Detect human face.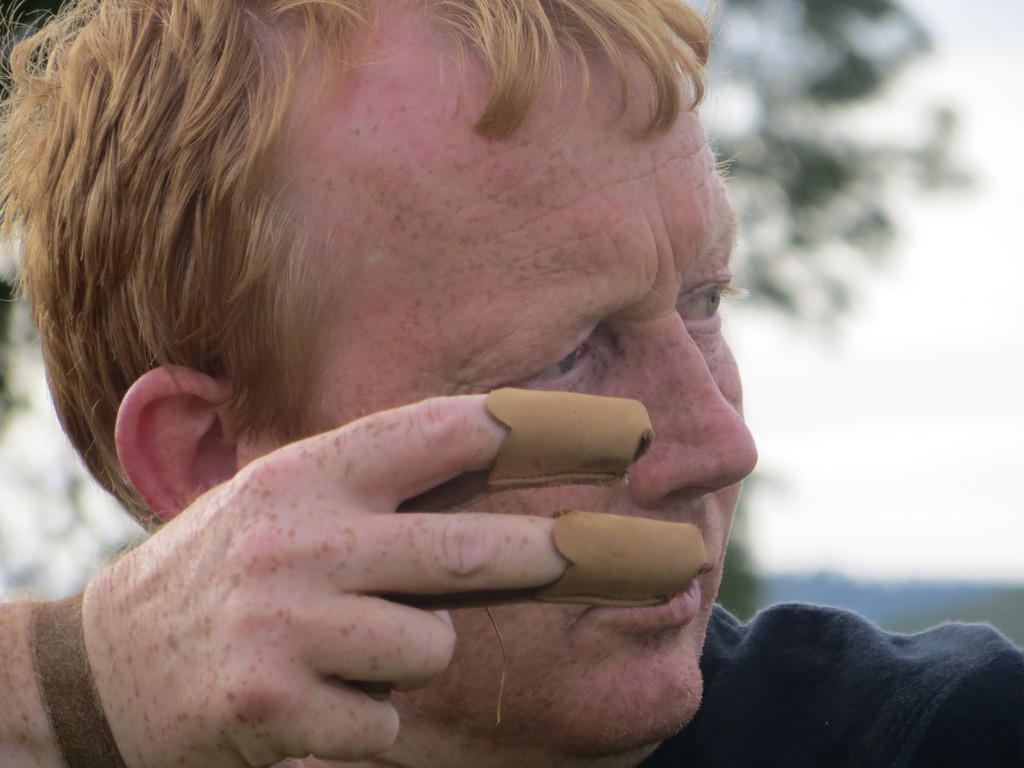
Detected at <box>265,105,764,767</box>.
